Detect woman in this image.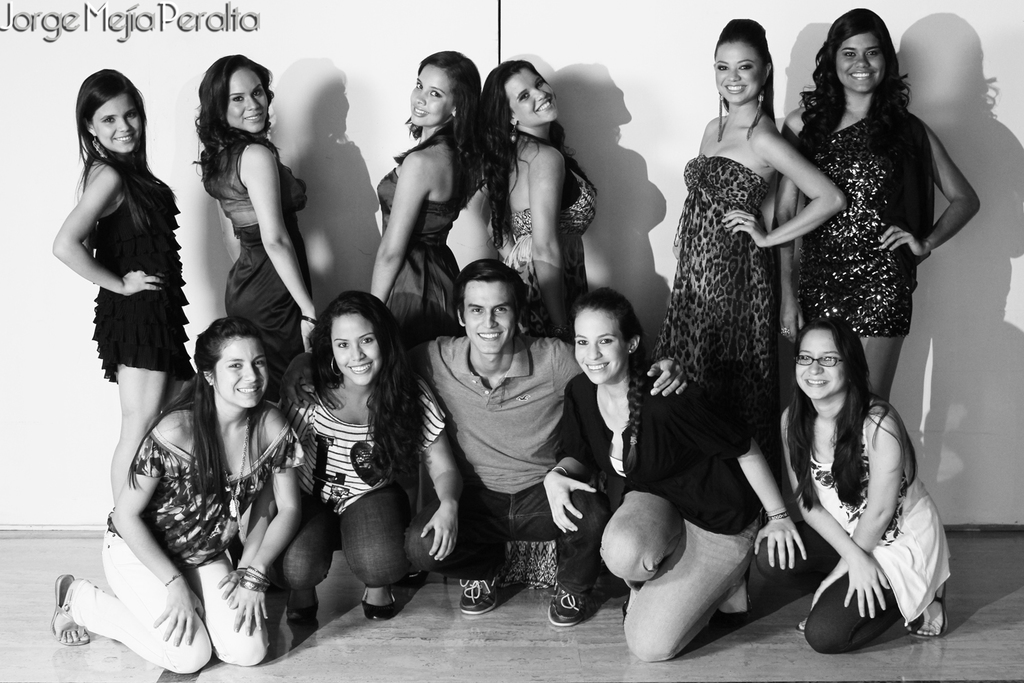
Detection: crop(59, 322, 307, 669).
